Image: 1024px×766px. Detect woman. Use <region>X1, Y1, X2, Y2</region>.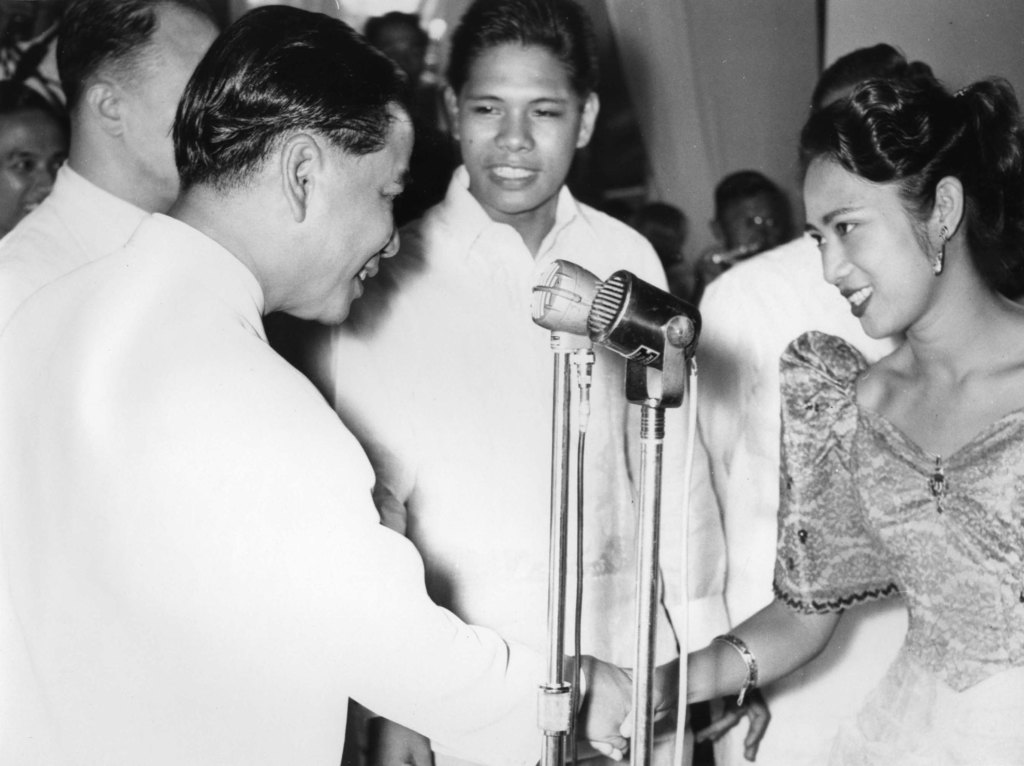
<region>724, 45, 1023, 753</region>.
